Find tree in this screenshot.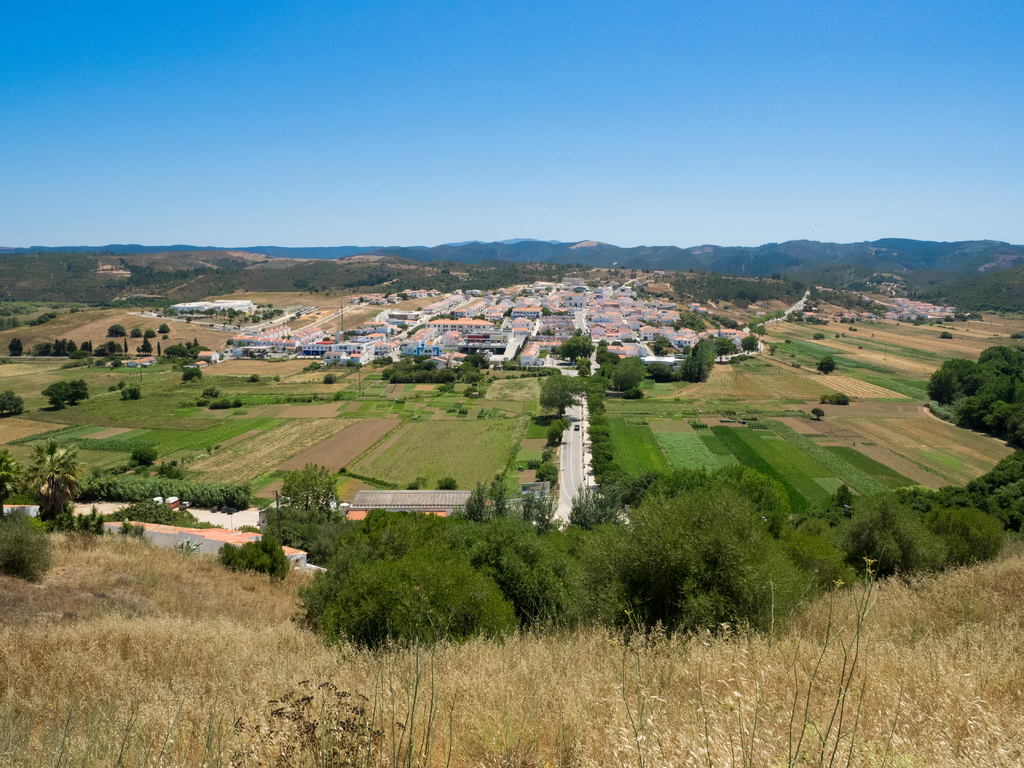
The bounding box for tree is bbox=(681, 329, 718, 378).
